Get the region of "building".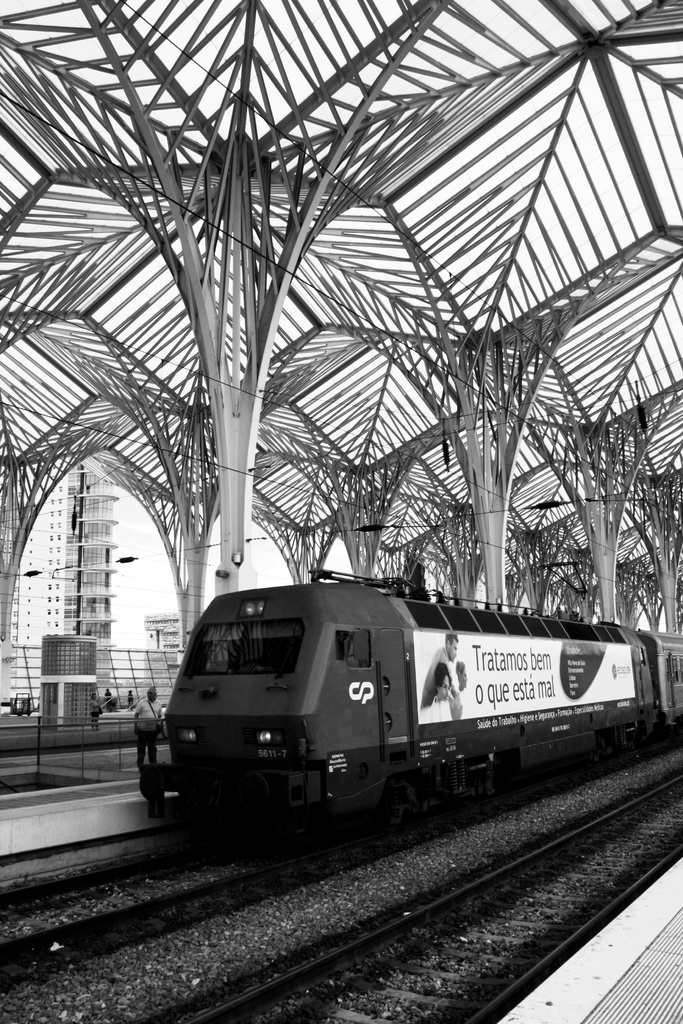
<region>36, 636, 99, 730</region>.
